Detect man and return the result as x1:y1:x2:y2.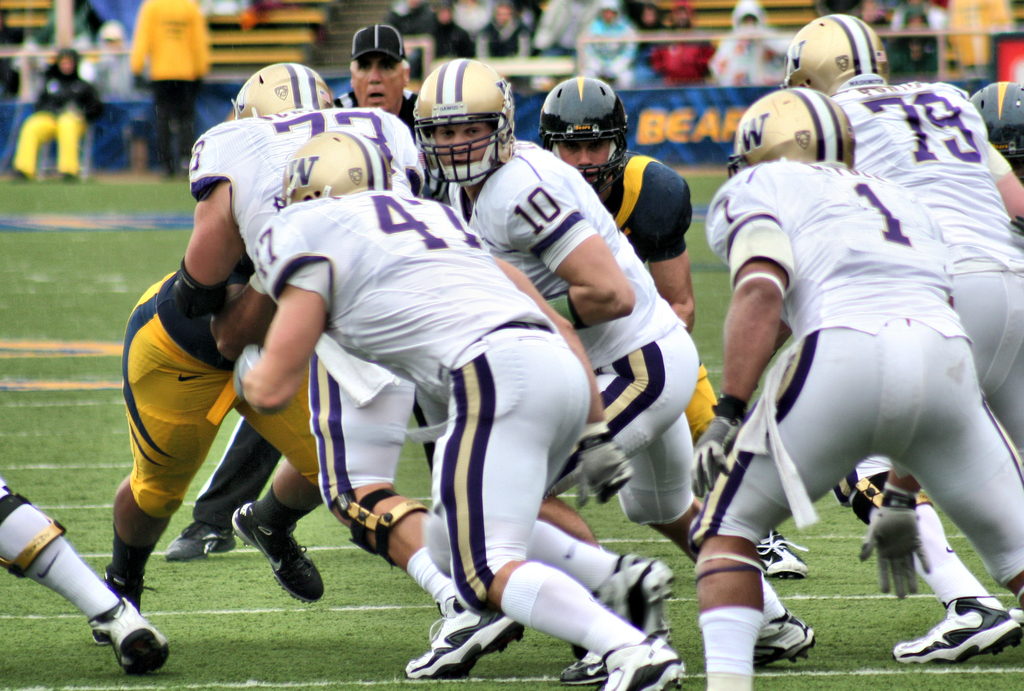
241:125:688:690.
